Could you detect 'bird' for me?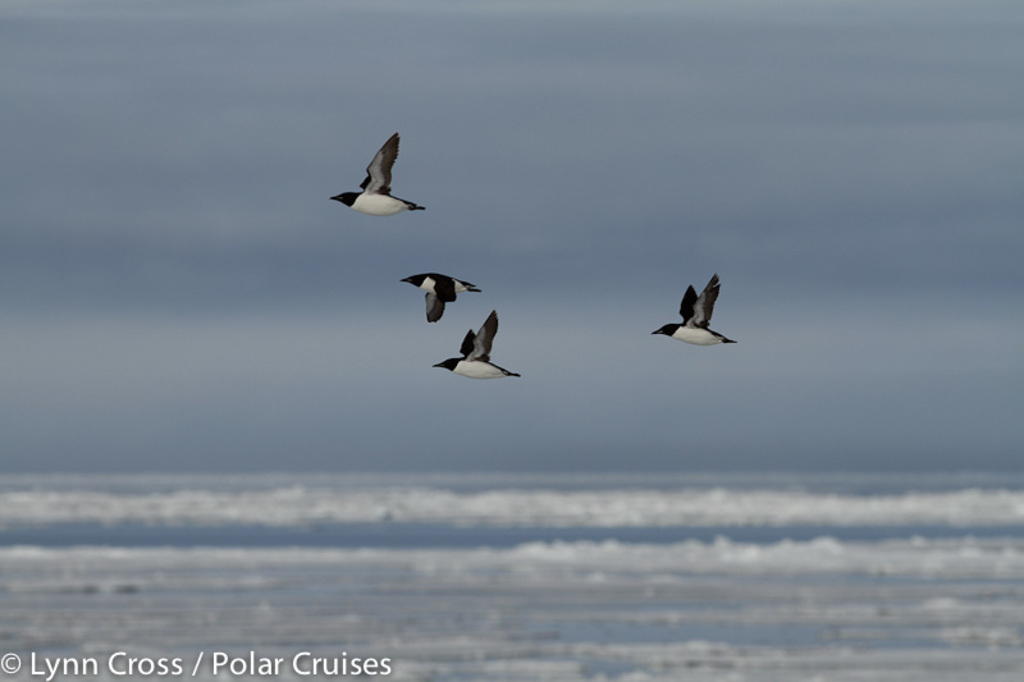
Detection result: left=399, top=271, right=480, bottom=328.
